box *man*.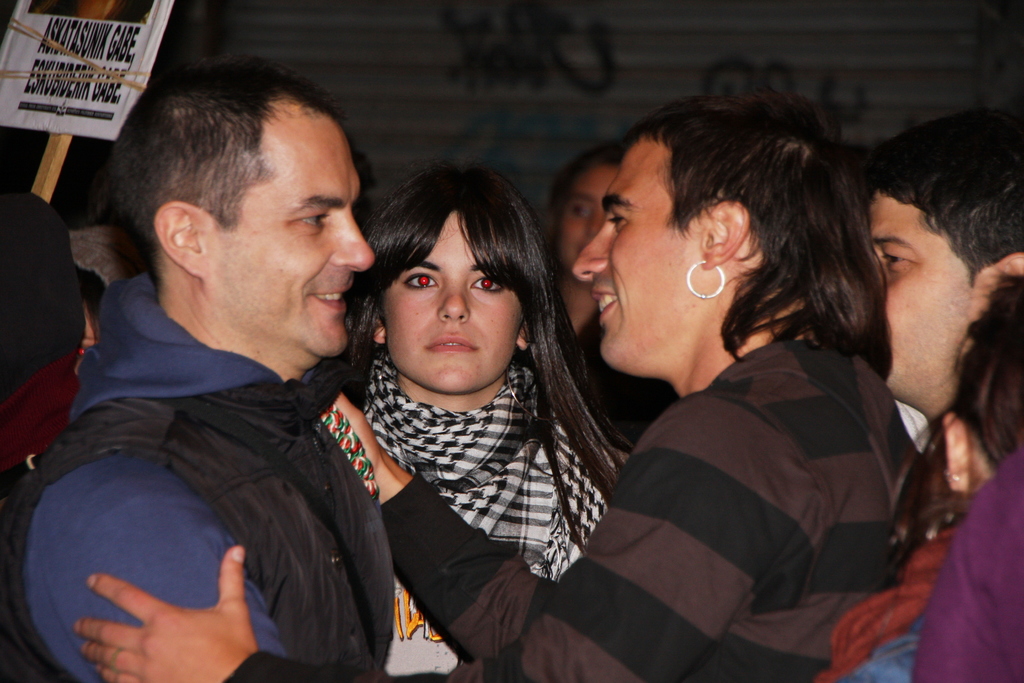
(74,95,919,682).
